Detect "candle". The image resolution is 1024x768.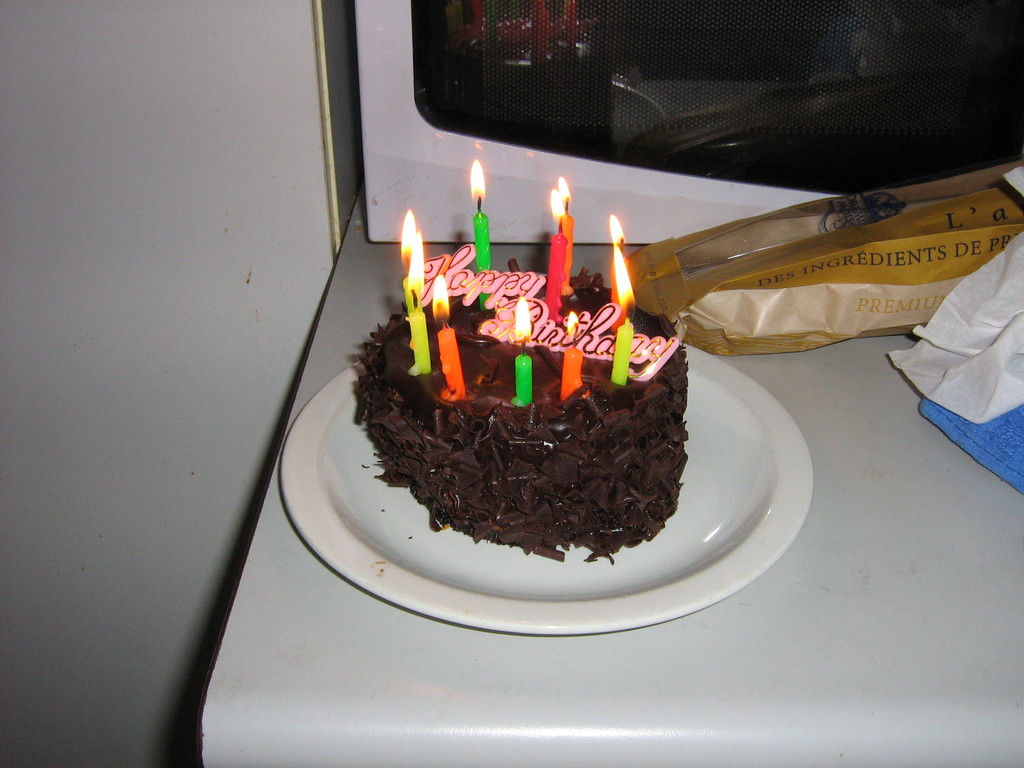
bbox(401, 243, 429, 322).
